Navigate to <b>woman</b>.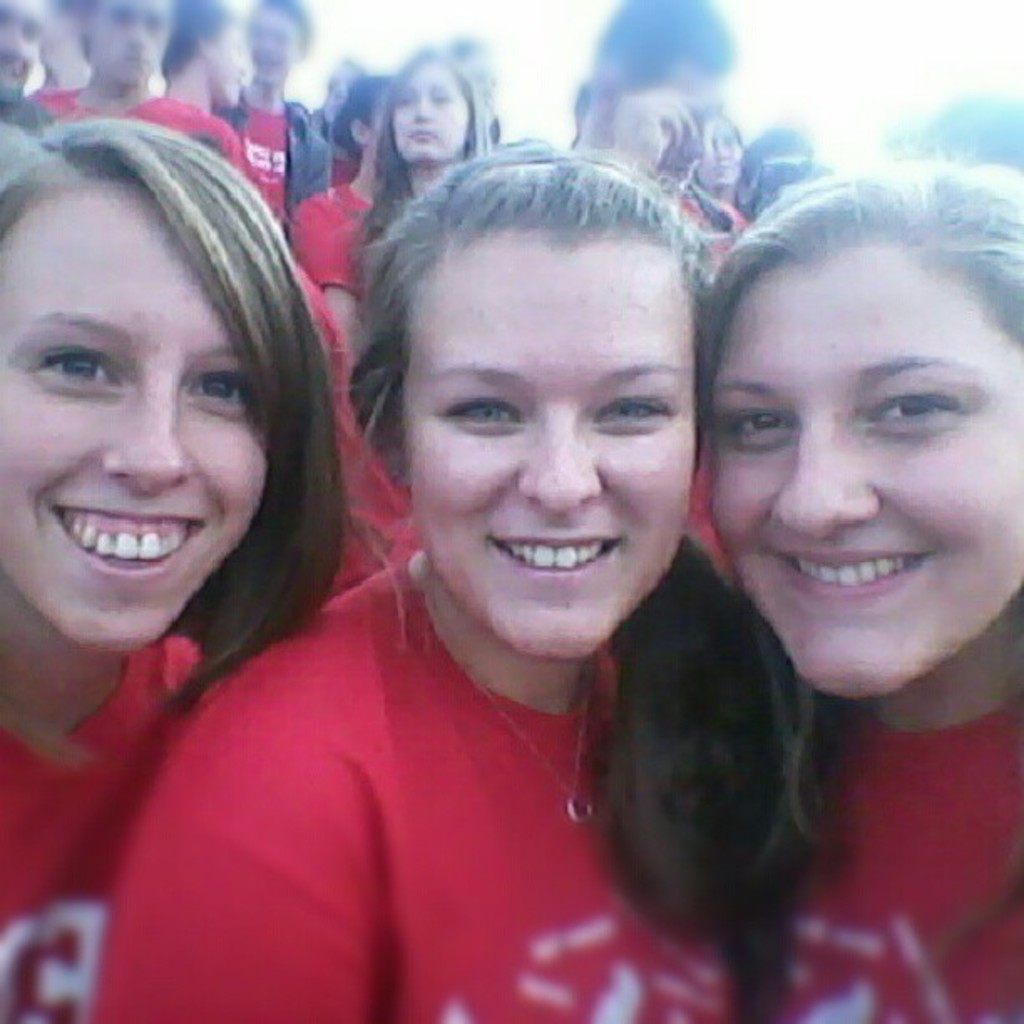
Navigation target: {"left": 343, "top": 45, "right": 504, "bottom": 402}.
